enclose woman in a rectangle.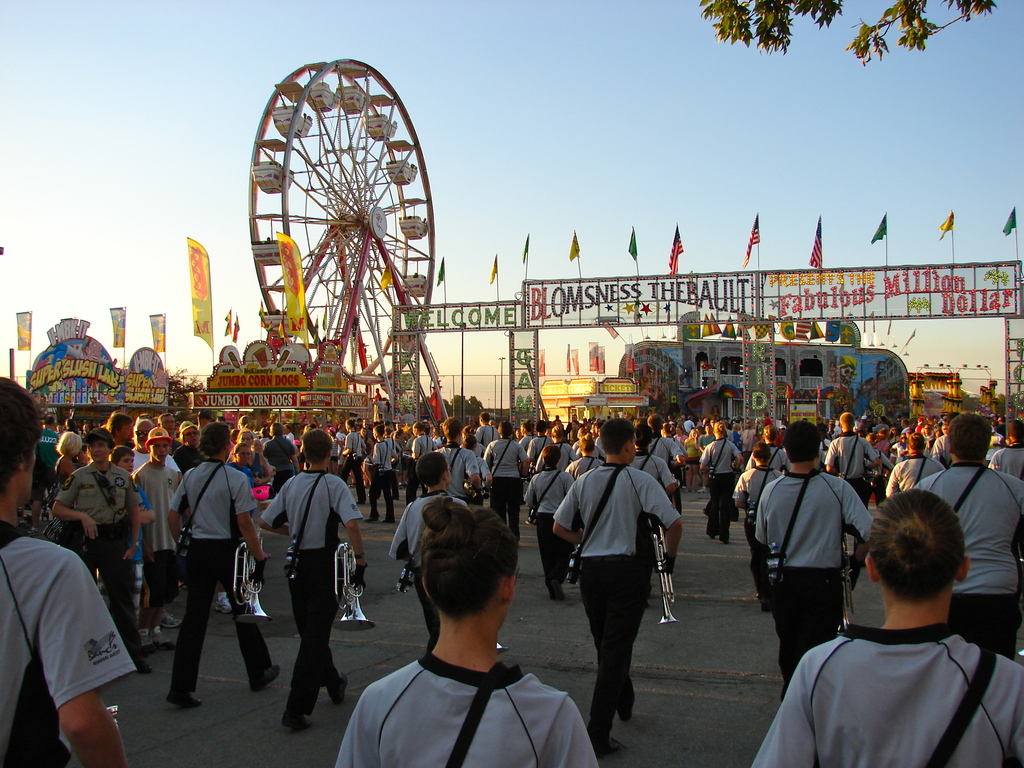
(535,424,579,471).
